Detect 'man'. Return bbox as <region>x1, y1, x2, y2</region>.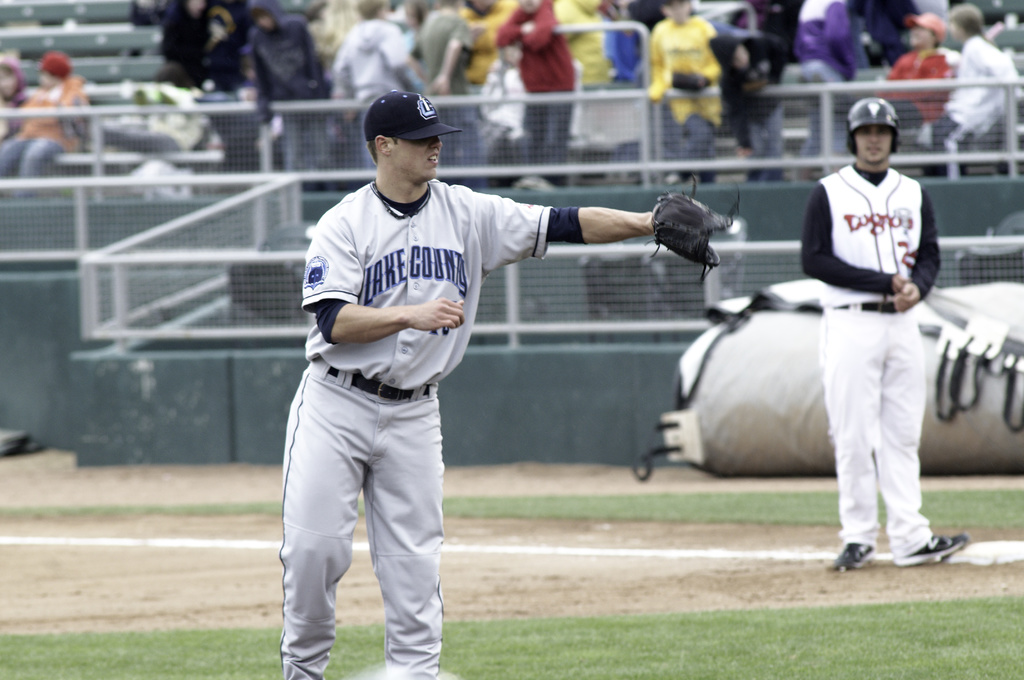
<region>244, 95, 691, 625</region>.
